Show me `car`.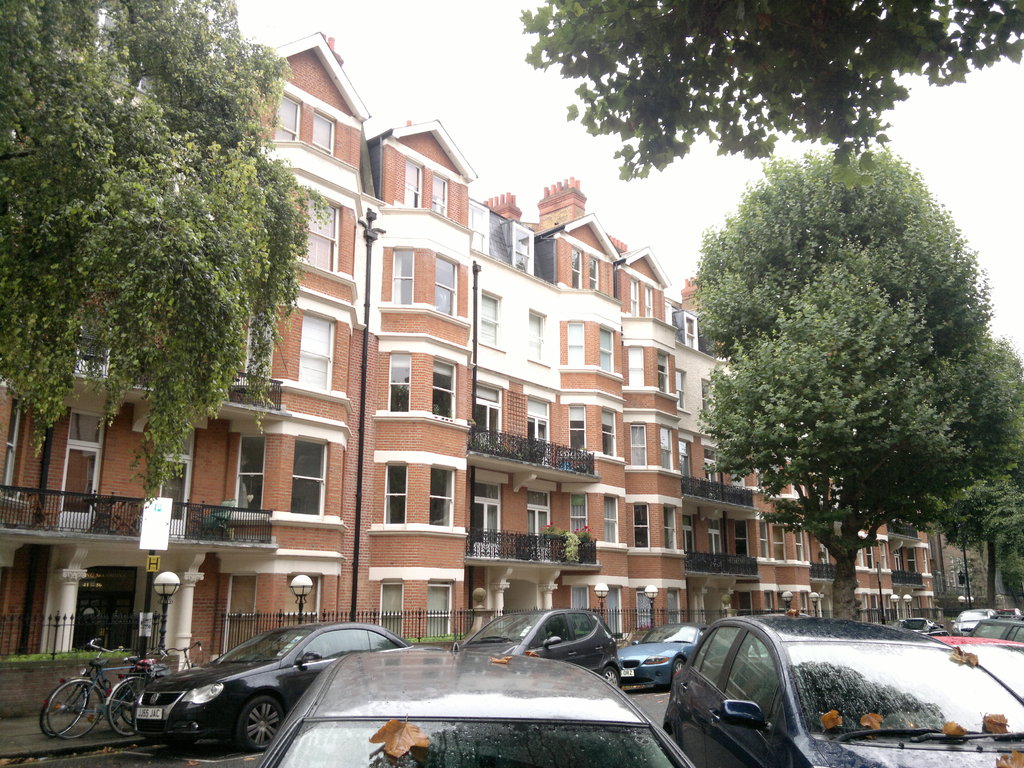
`car` is here: region(643, 614, 1011, 762).
